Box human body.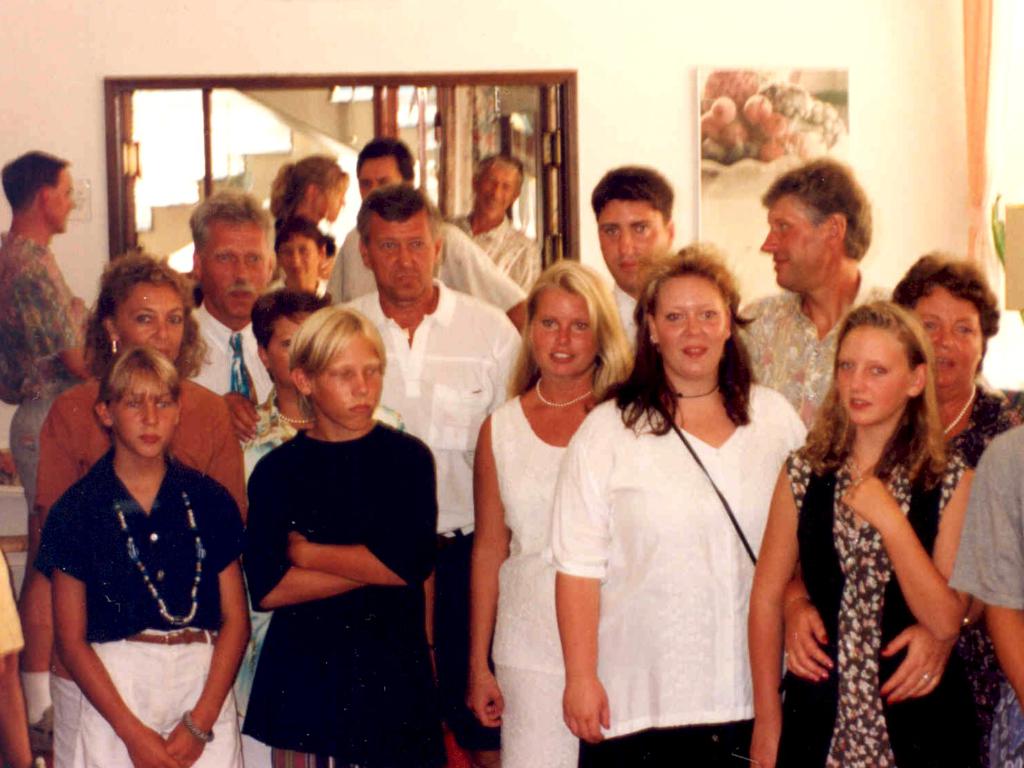
{"x1": 746, "y1": 419, "x2": 977, "y2": 766}.
